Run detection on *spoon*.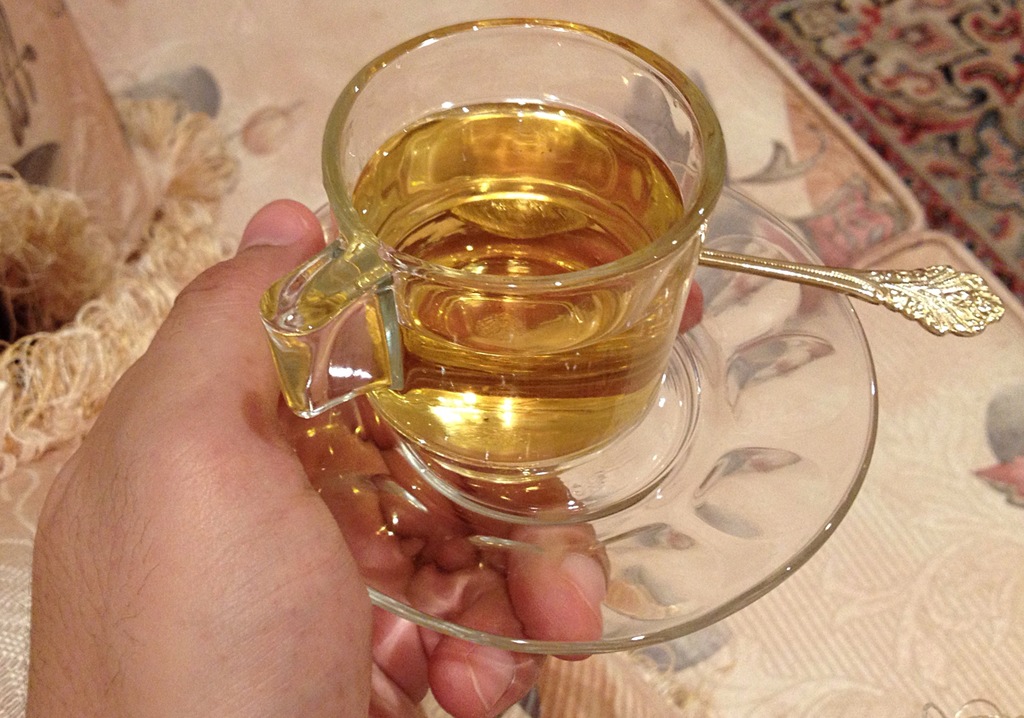
Result: (449,197,1005,335).
